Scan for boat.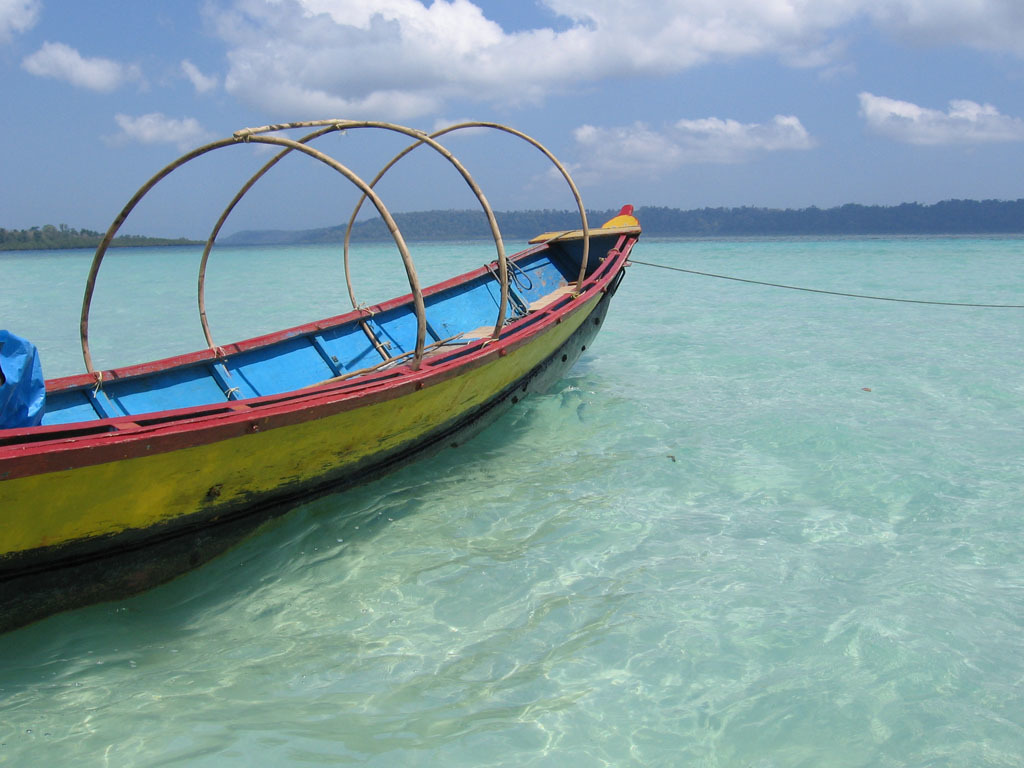
Scan result: 44,132,641,606.
